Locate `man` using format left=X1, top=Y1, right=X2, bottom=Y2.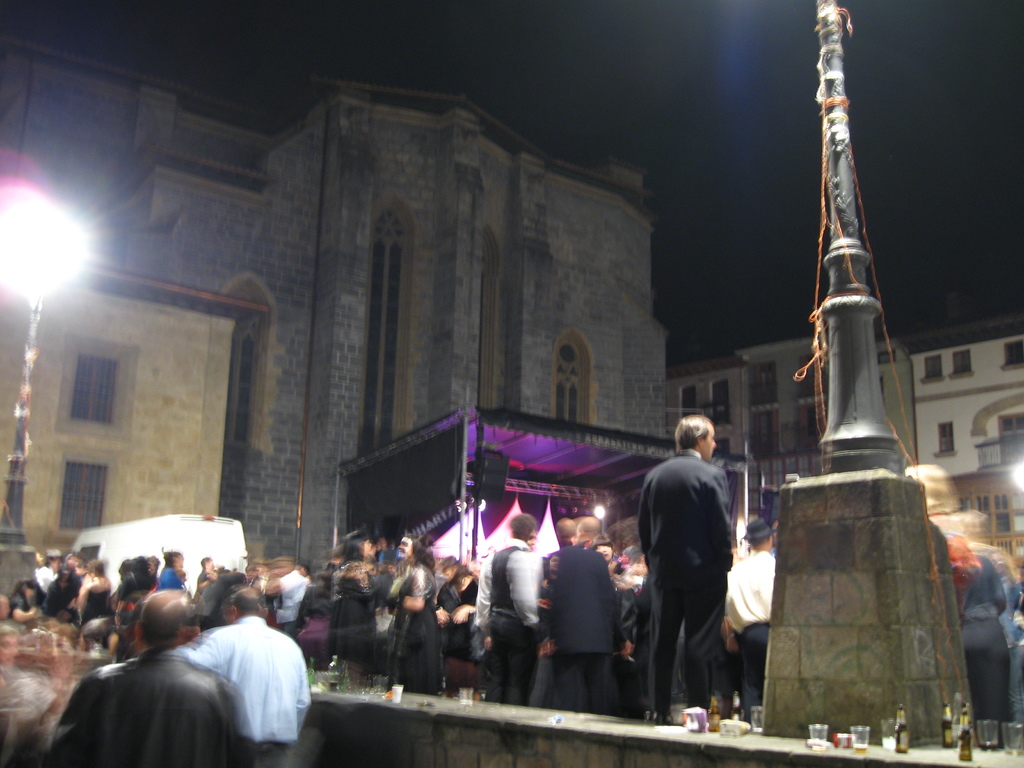
left=540, top=515, right=640, bottom=725.
